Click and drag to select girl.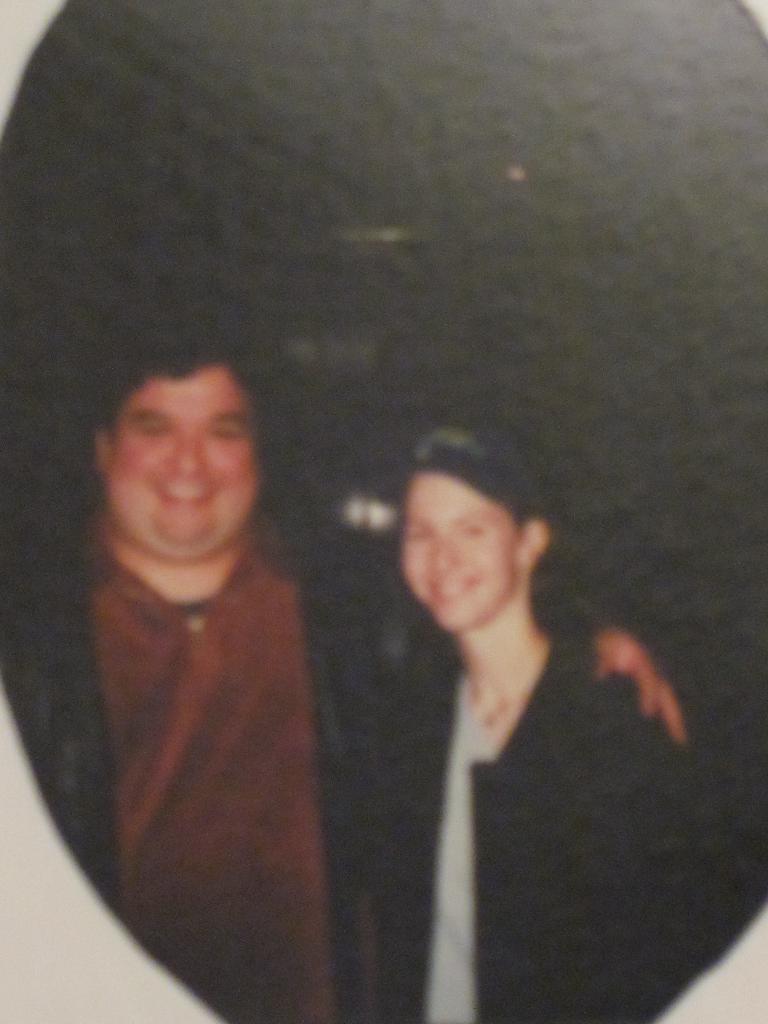
Selection: <bbox>358, 431, 767, 1005</bbox>.
